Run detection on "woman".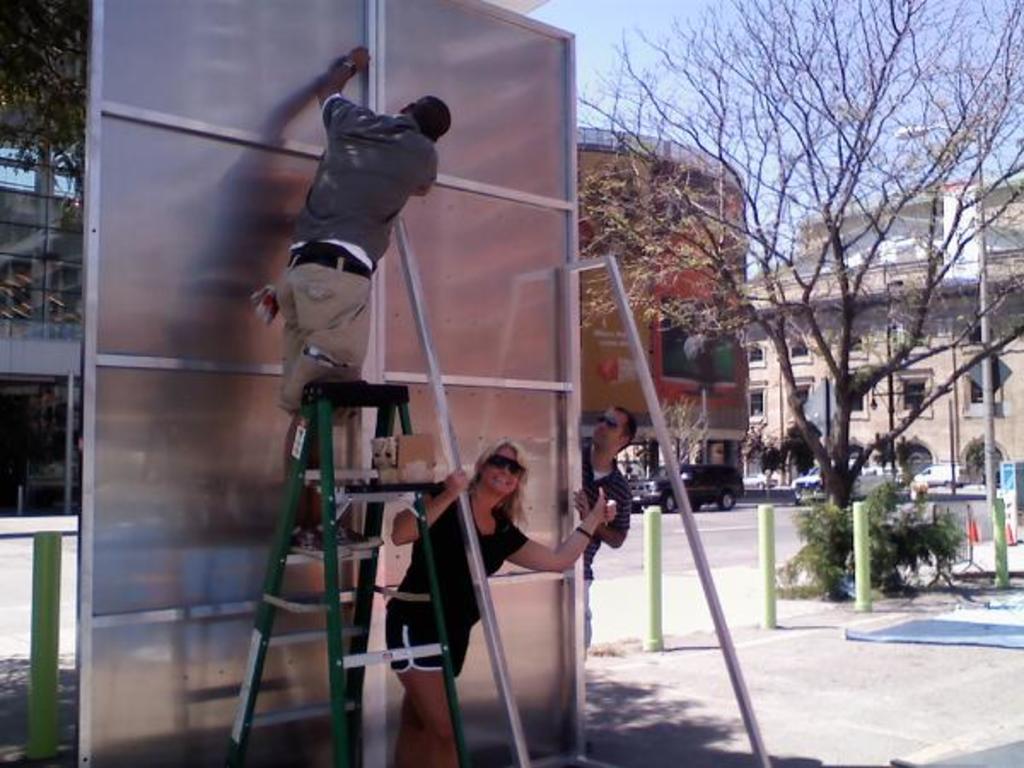
Result: locate(384, 435, 618, 766).
